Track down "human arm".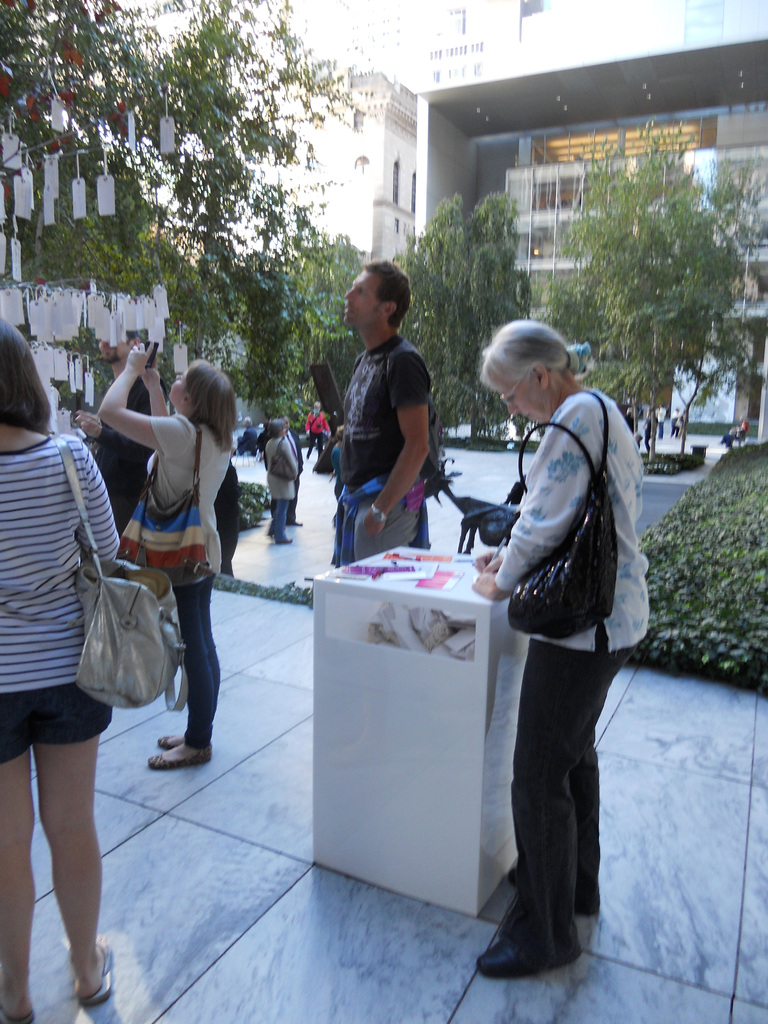
Tracked to (364, 352, 436, 532).
